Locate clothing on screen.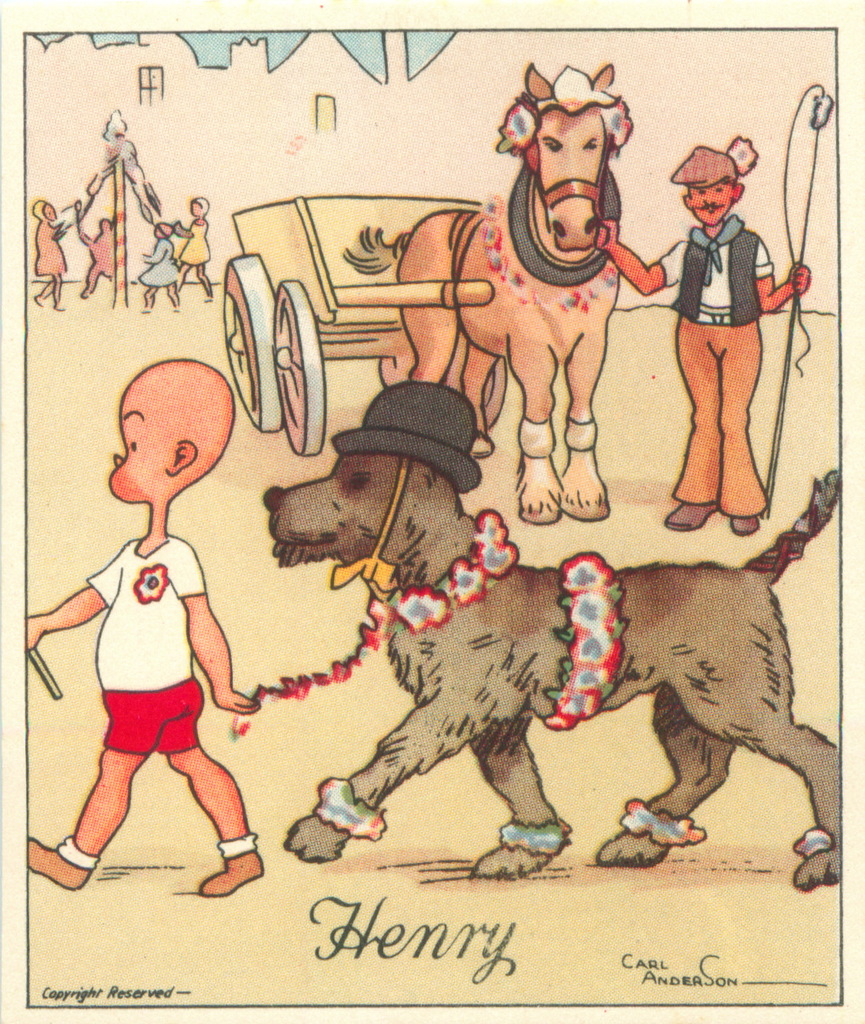
On screen at x1=174, y1=223, x2=216, y2=269.
